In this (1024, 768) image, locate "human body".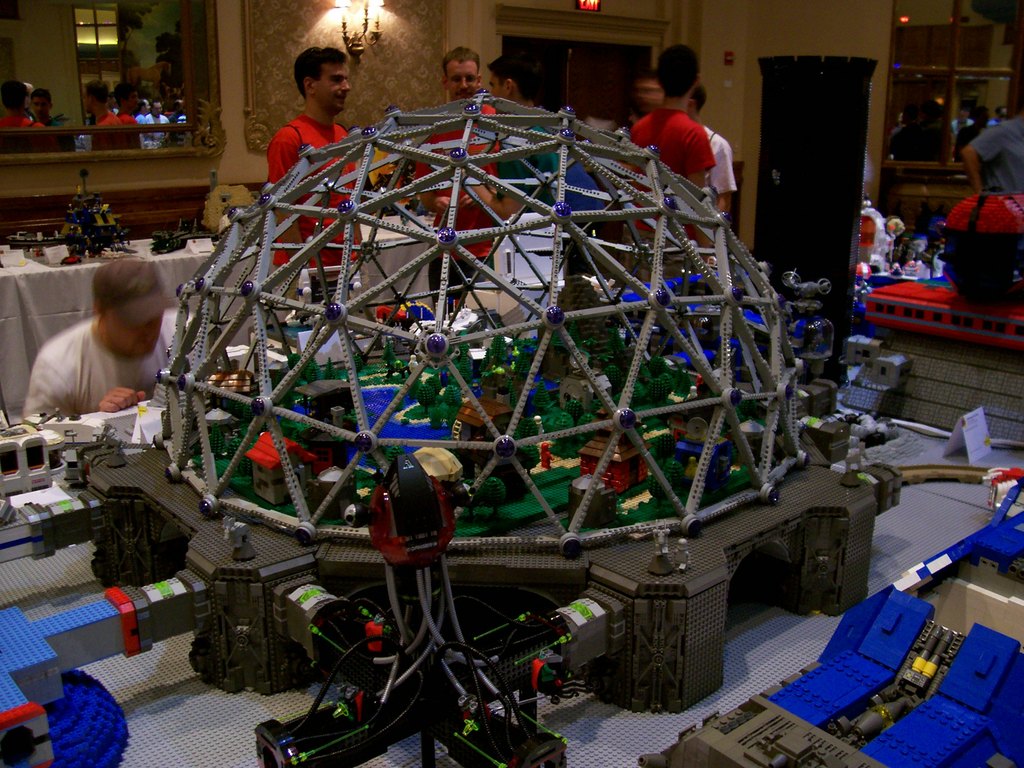
Bounding box: rect(411, 98, 500, 309).
